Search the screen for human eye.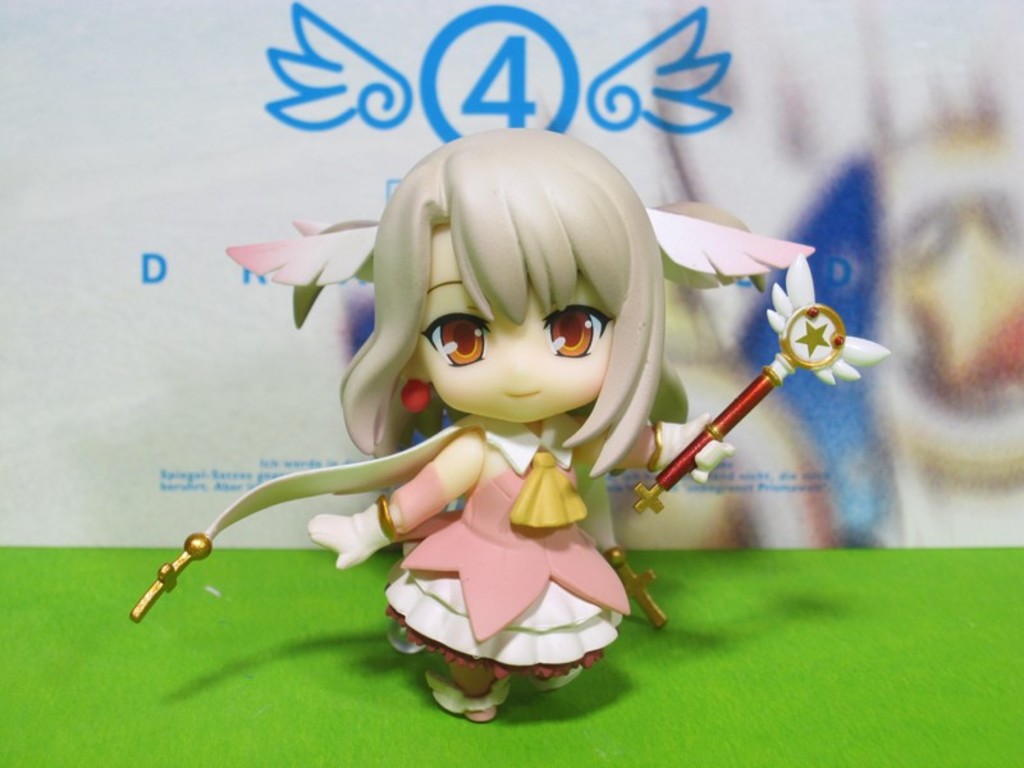
Found at (424, 306, 497, 370).
